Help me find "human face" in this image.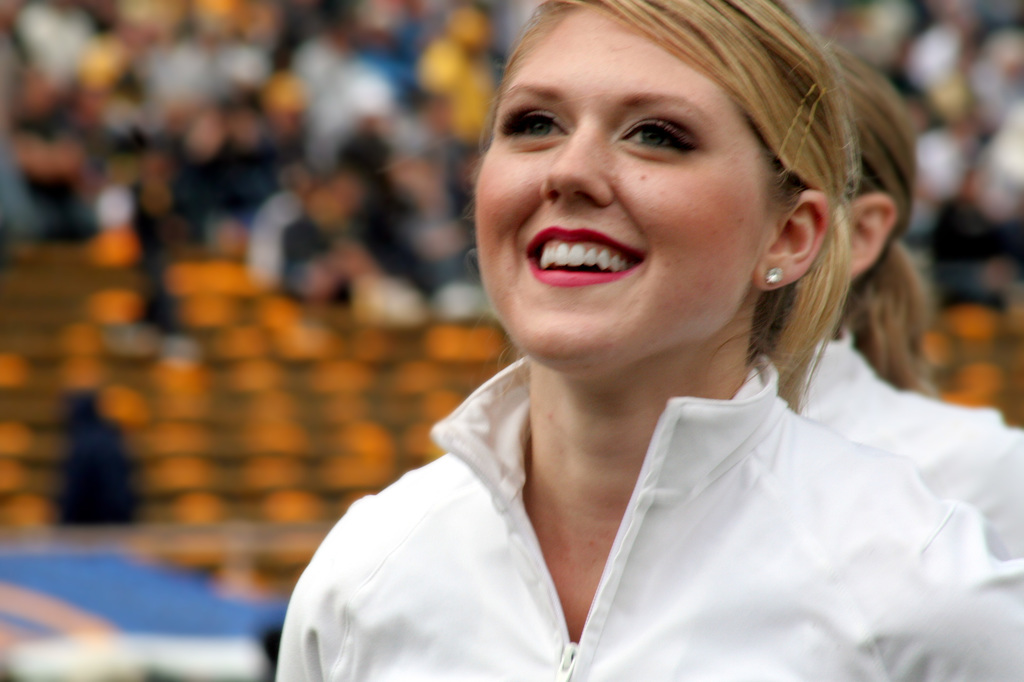
Found it: {"left": 473, "top": 0, "right": 769, "bottom": 363}.
